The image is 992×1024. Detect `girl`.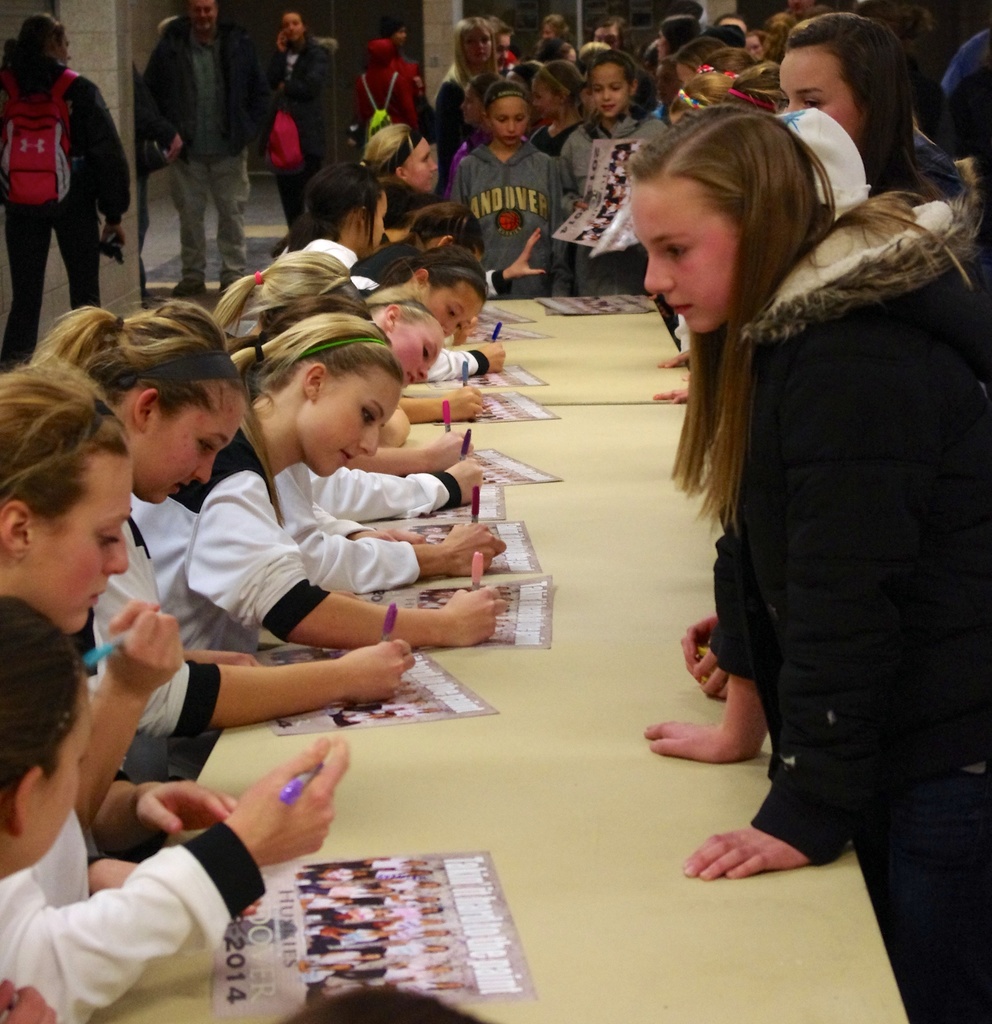
Detection: 216 249 364 333.
